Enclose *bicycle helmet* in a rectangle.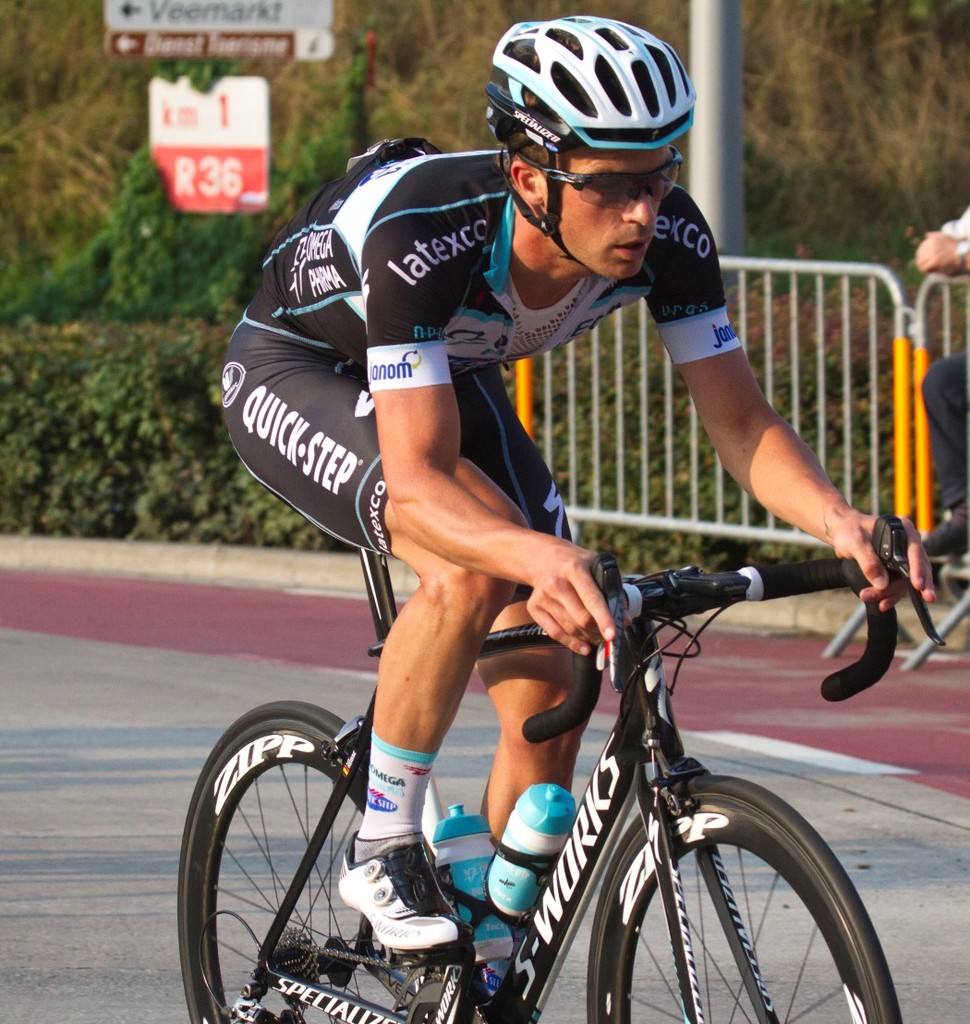
<box>480,15,698,264</box>.
